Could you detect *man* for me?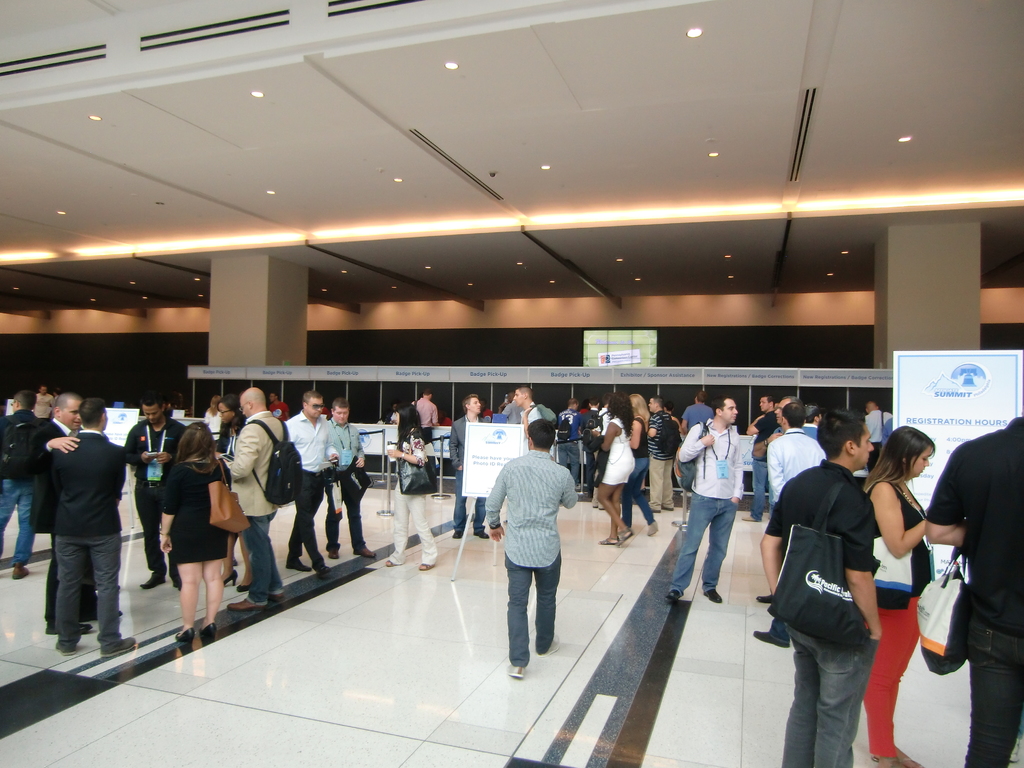
Detection result: <box>295,384,356,605</box>.
